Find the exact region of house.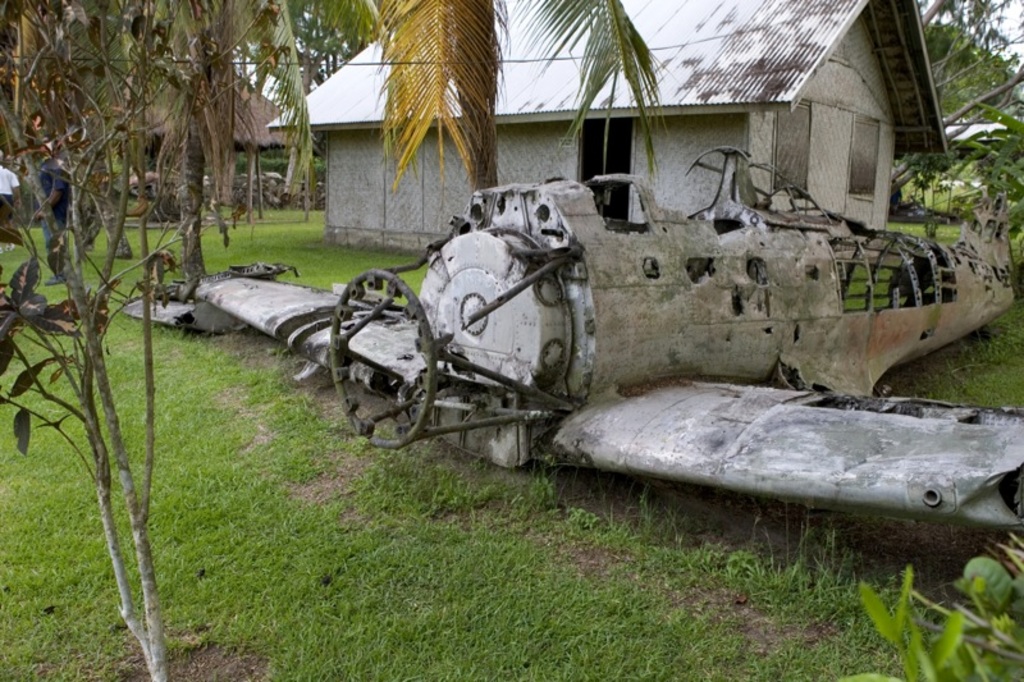
Exact region: <box>387,5,992,275</box>.
